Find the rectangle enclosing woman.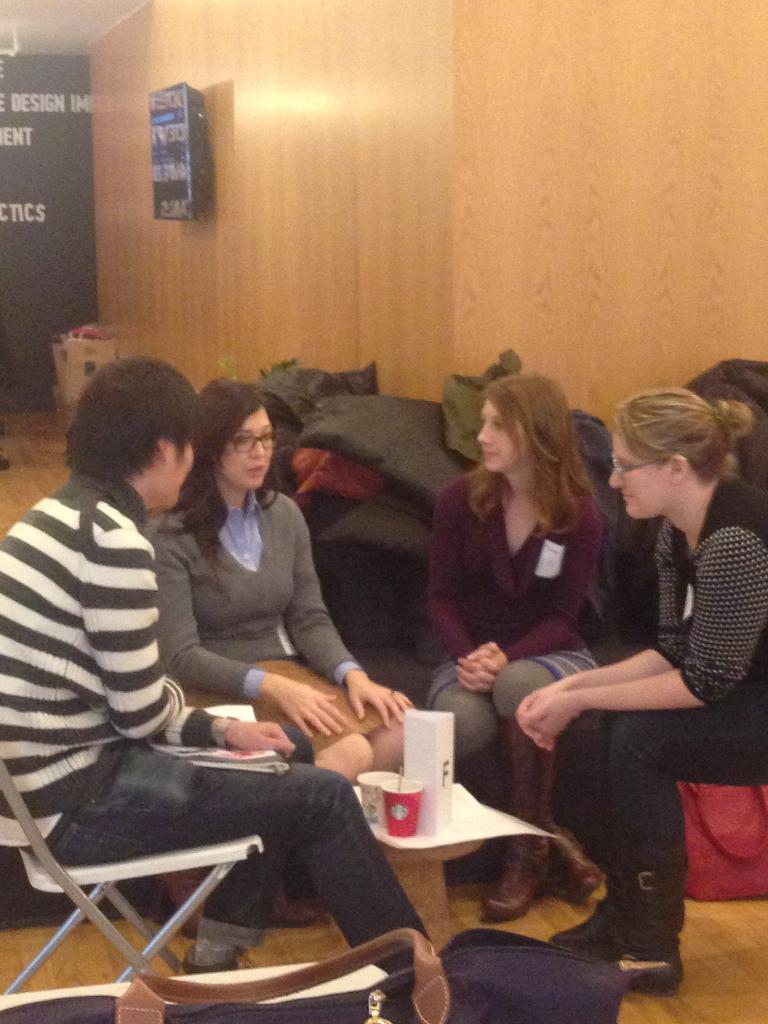
506/380/767/995.
